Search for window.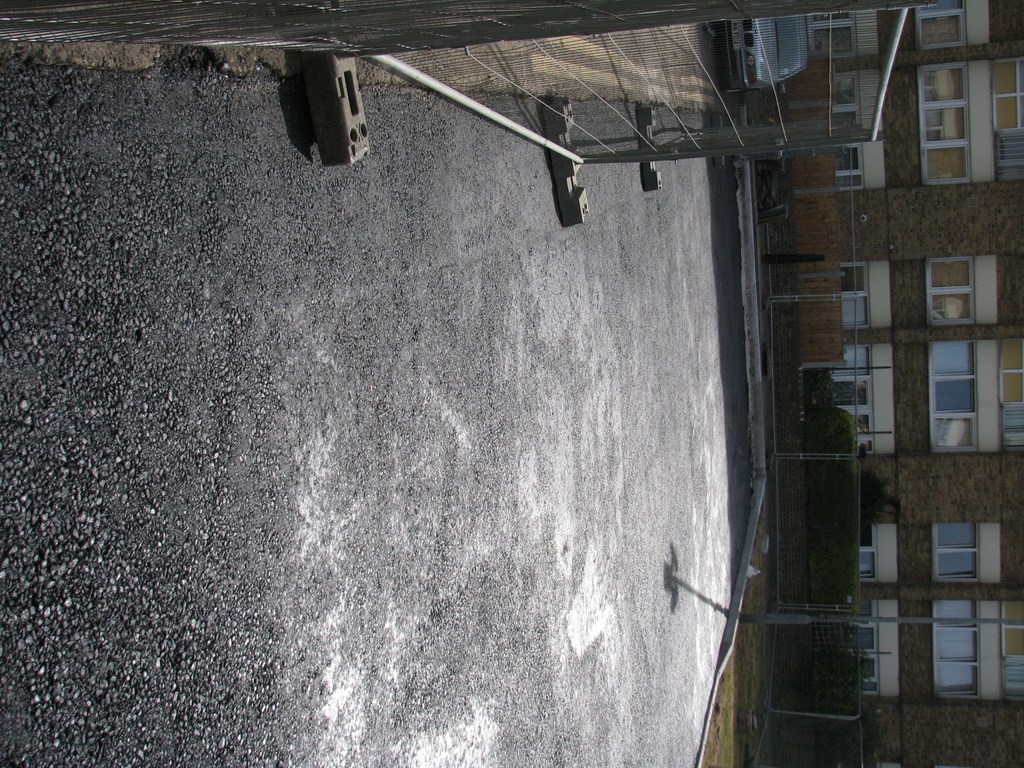
Found at <bbox>829, 344, 876, 460</bbox>.
